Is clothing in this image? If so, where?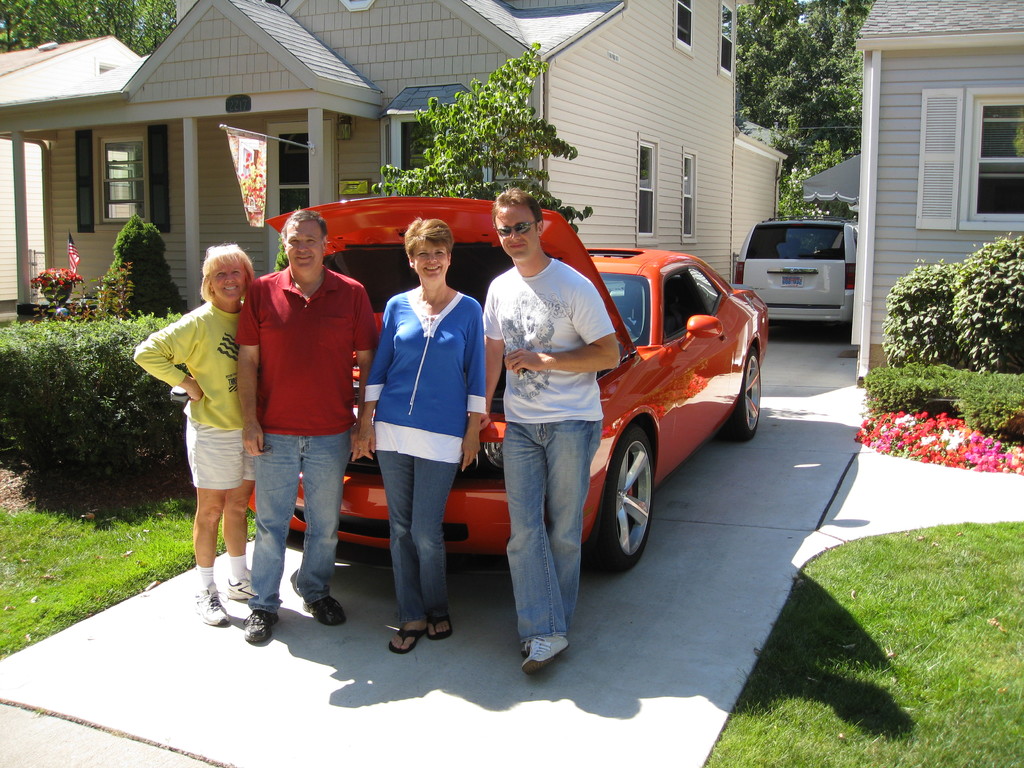
Yes, at detection(287, 225, 321, 273).
